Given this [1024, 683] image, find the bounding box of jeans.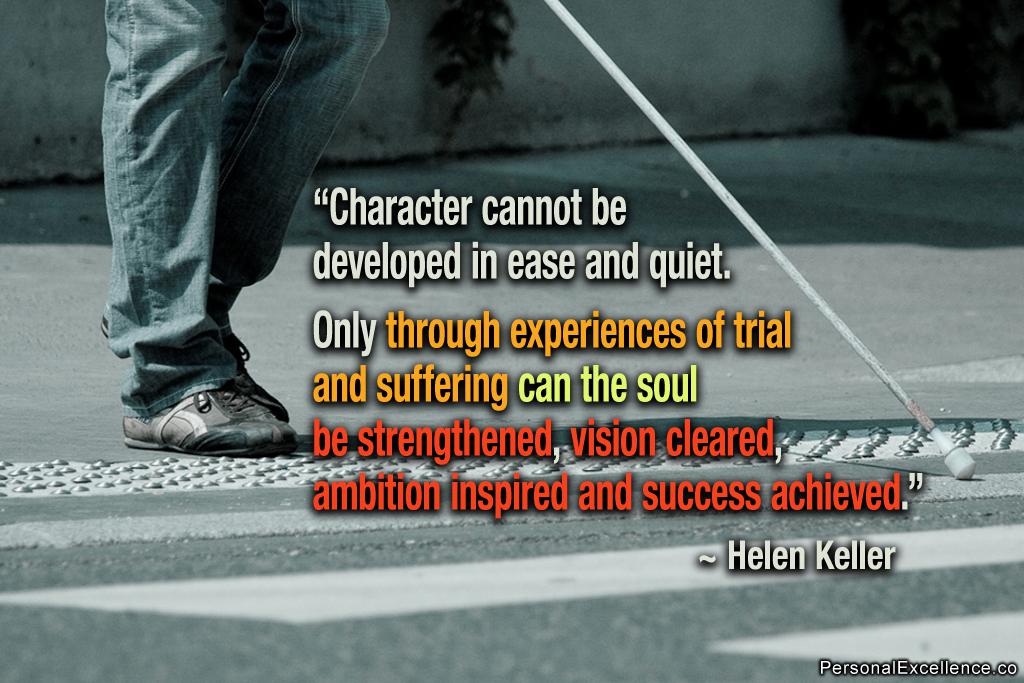
(left=102, top=0, right=391, bottom=420).
